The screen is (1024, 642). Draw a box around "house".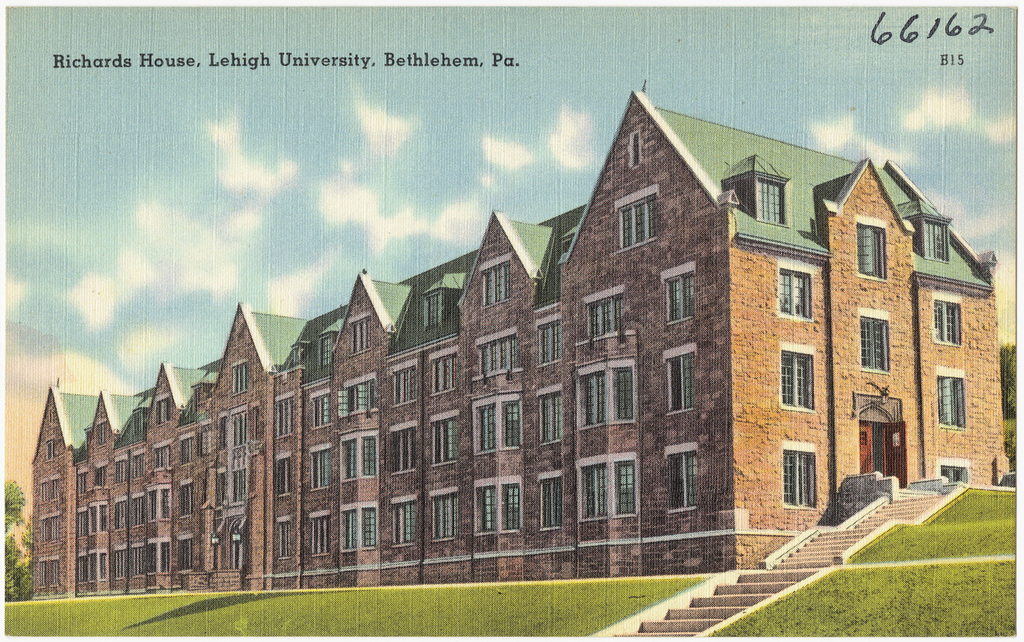
select_region(29, 78, 1010, 602).
